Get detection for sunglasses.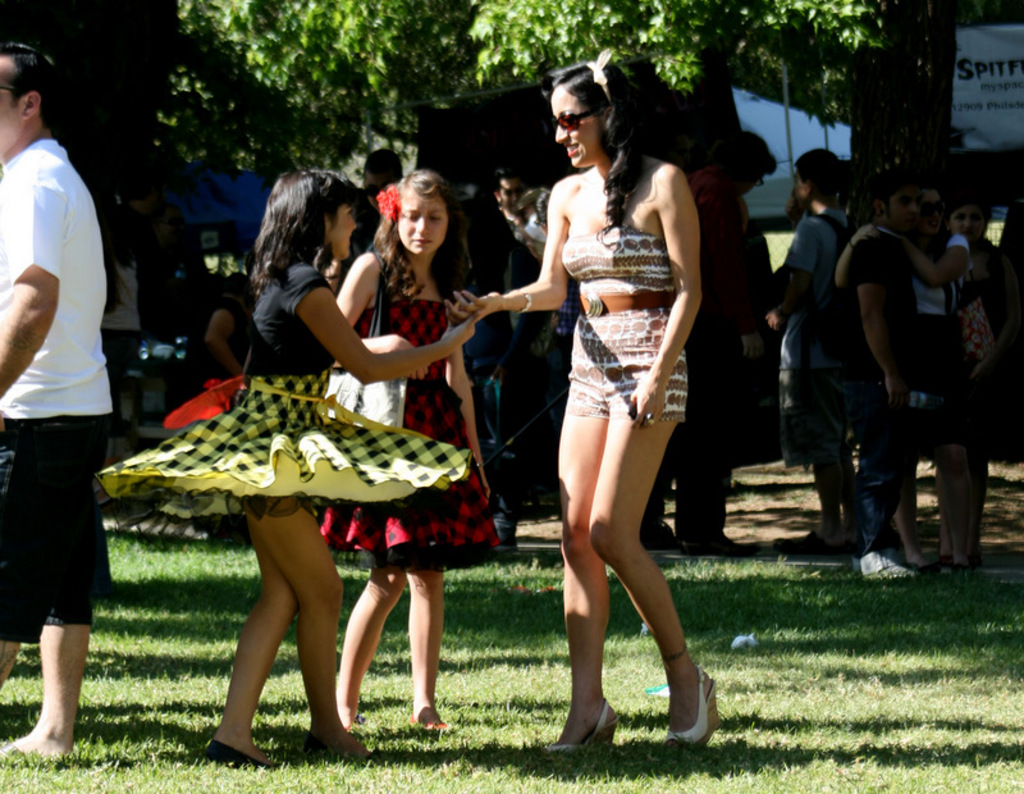
Detection: box=[550, 110, 594, 134].
